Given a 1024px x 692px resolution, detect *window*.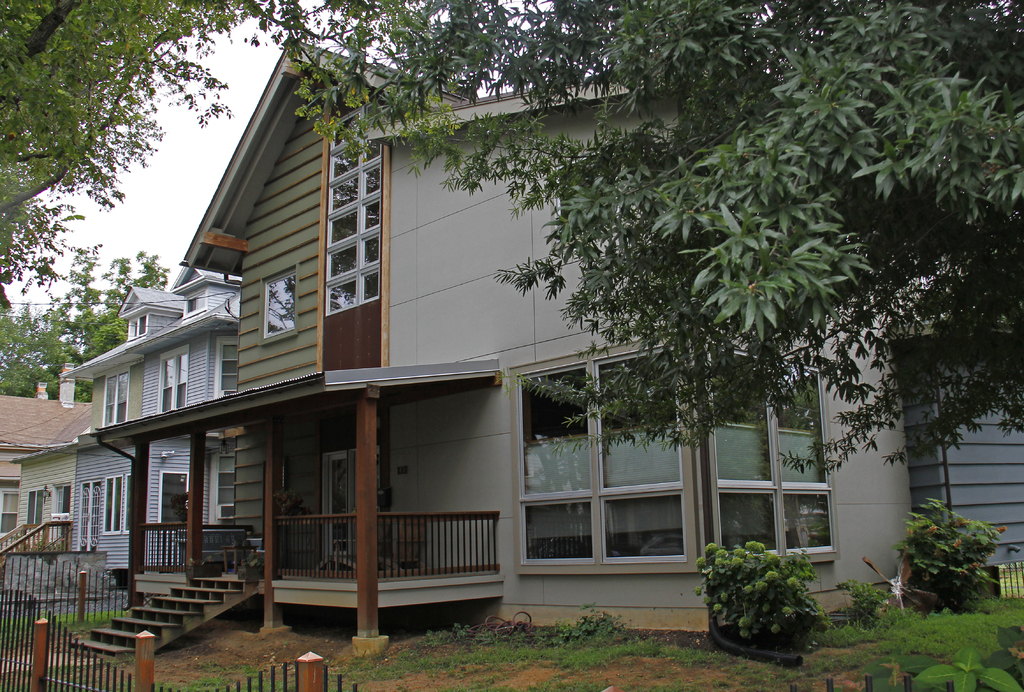
98,479,129,538.
